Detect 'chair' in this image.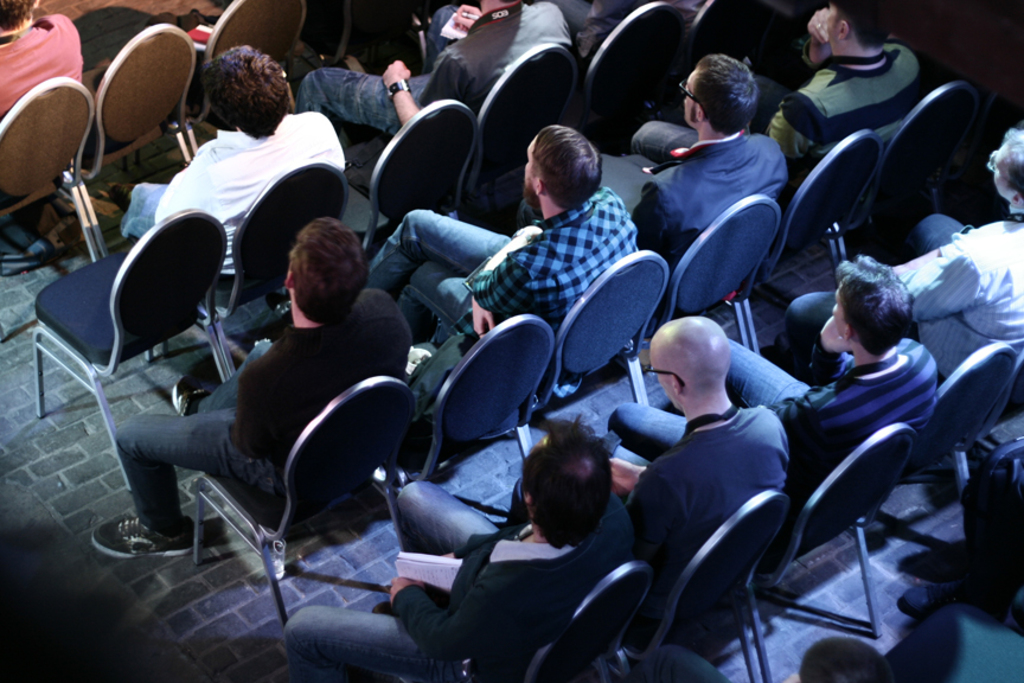
Detection: <bbox>616, 490, 792, 682</bbox>.
